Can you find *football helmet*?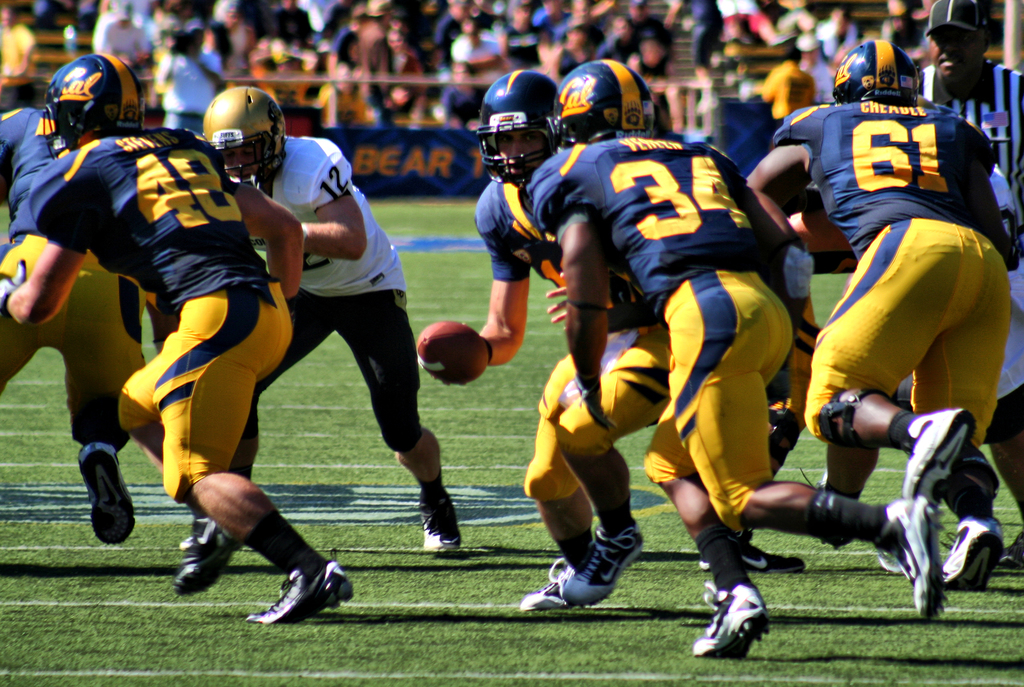
Yes, bounding box: 545, 58, 660, 149.
